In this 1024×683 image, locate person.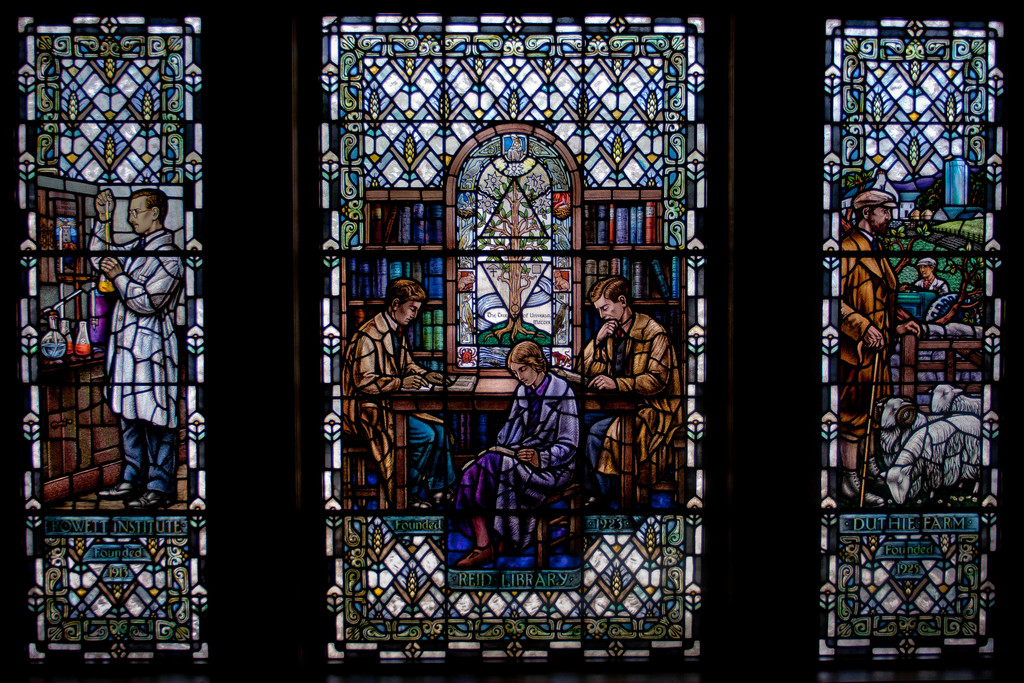
Bounding box: [510, 138, 521, 149].
